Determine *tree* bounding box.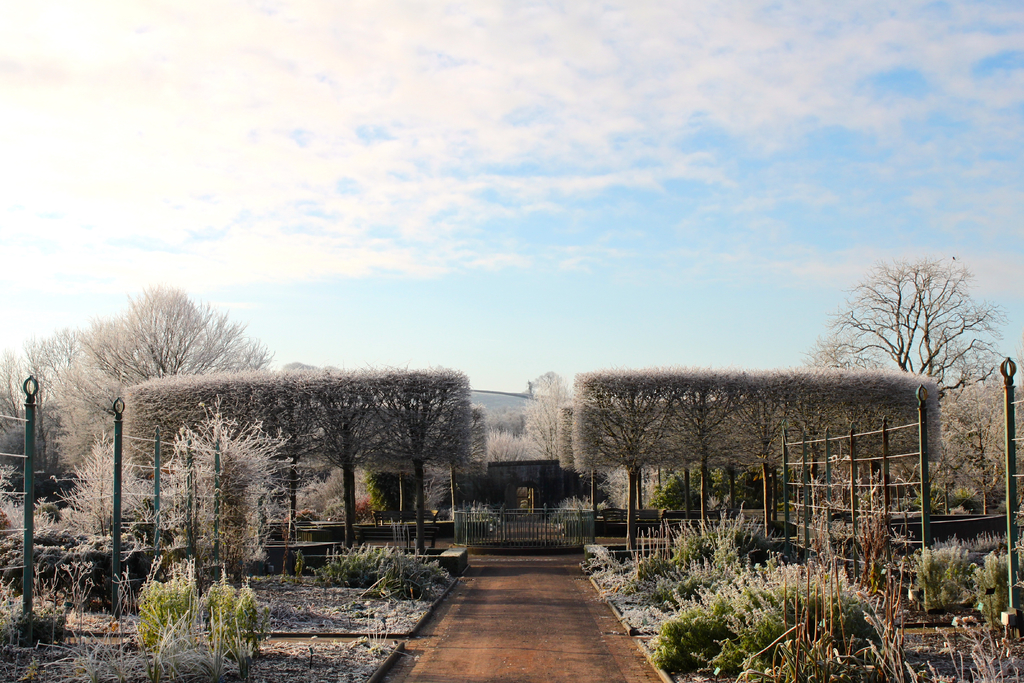
Determined: (left=803, top=239, right=1011, bottom=383).
